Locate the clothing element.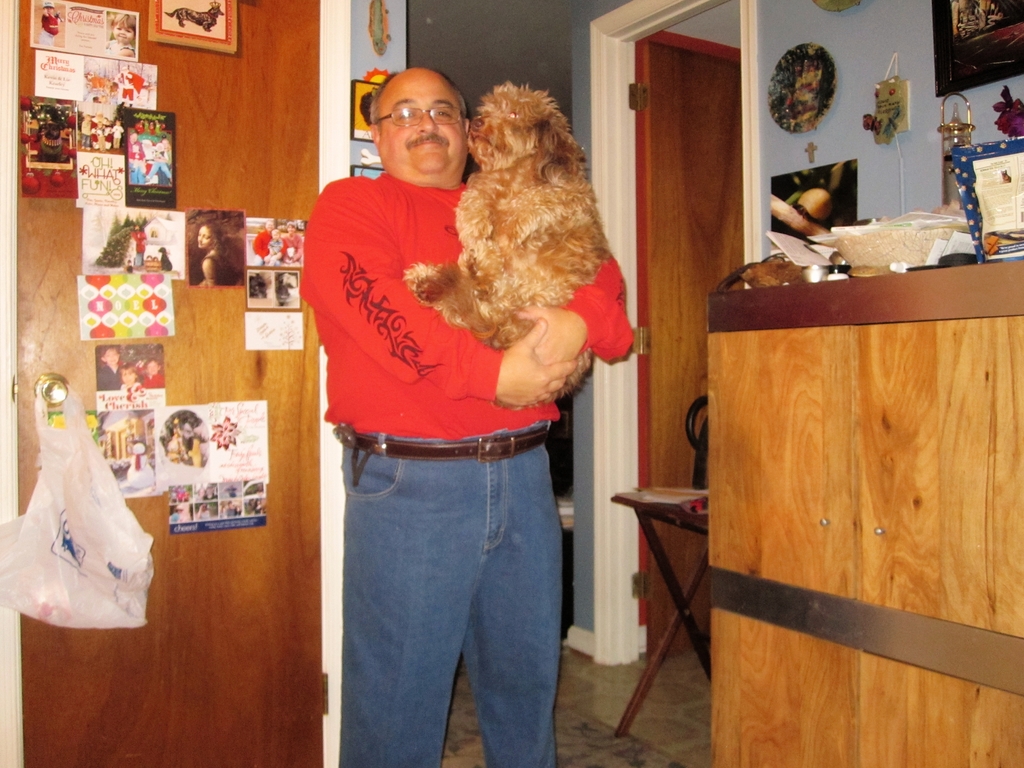
Element bbox: 141/373/165/388.
